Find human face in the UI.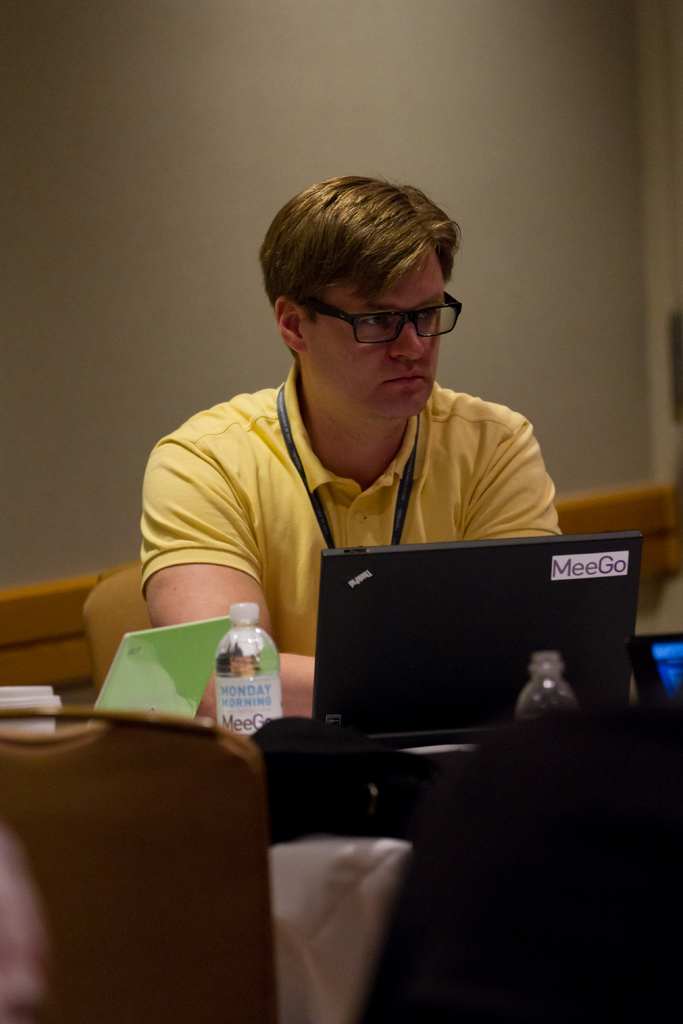
UI element at {"left": 299, "top": 246, "right": 461, "bottom": 428}.
